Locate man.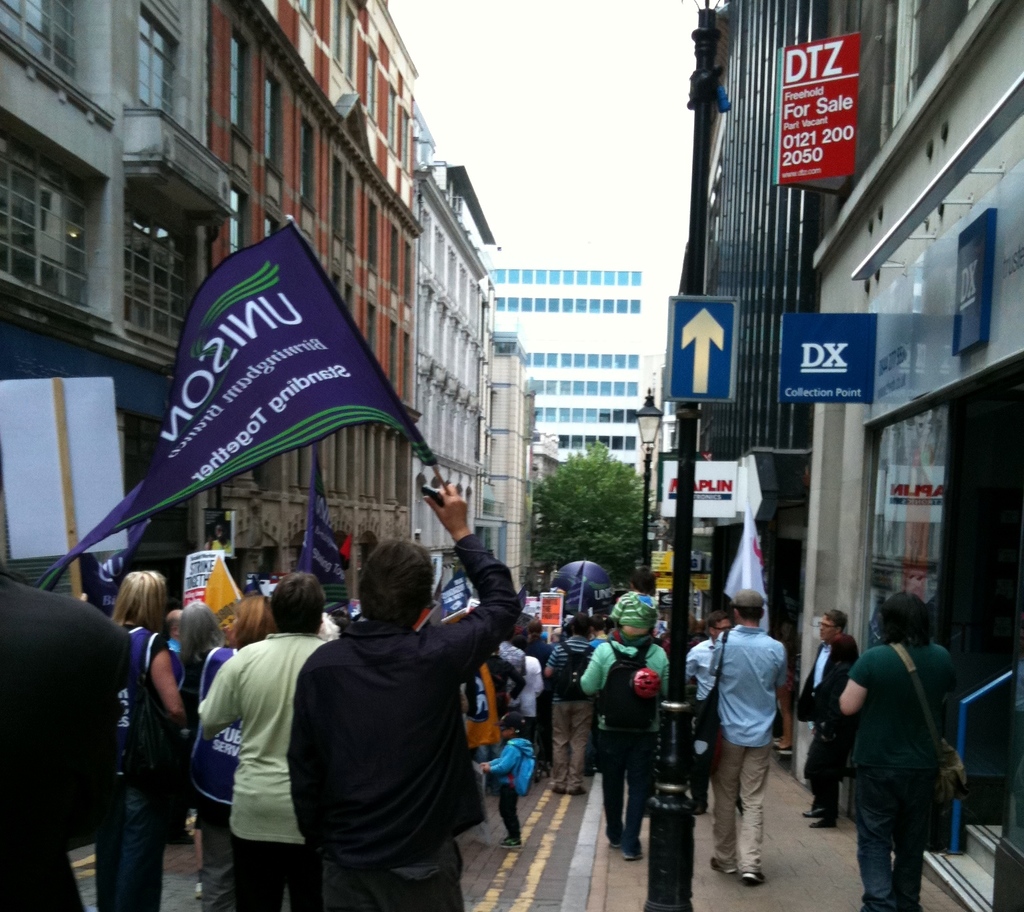
Bounding box: left=681, top=609, right=738, bottom=815.
